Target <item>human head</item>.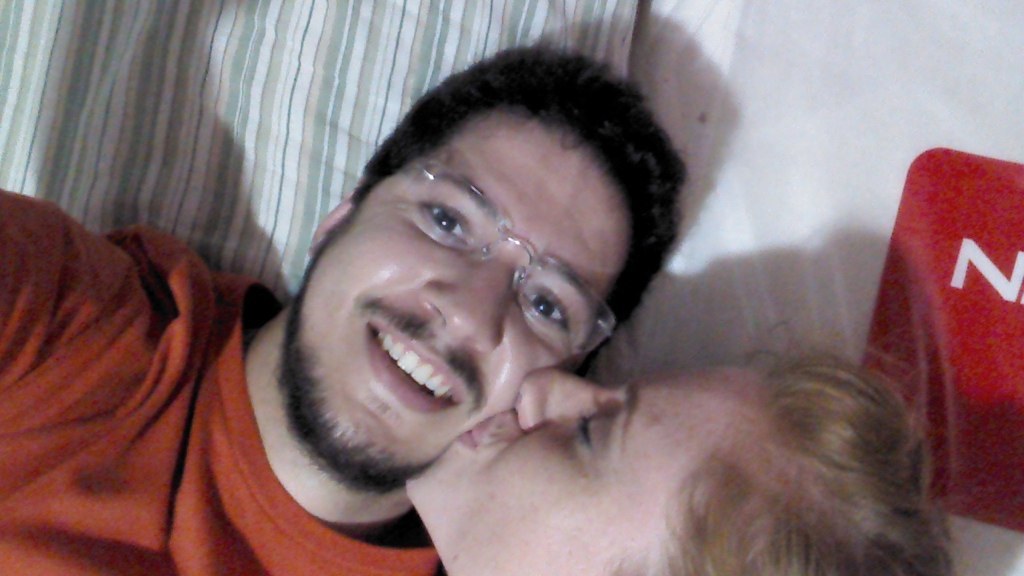
Target region: <box>404,319,956,575</box>.
